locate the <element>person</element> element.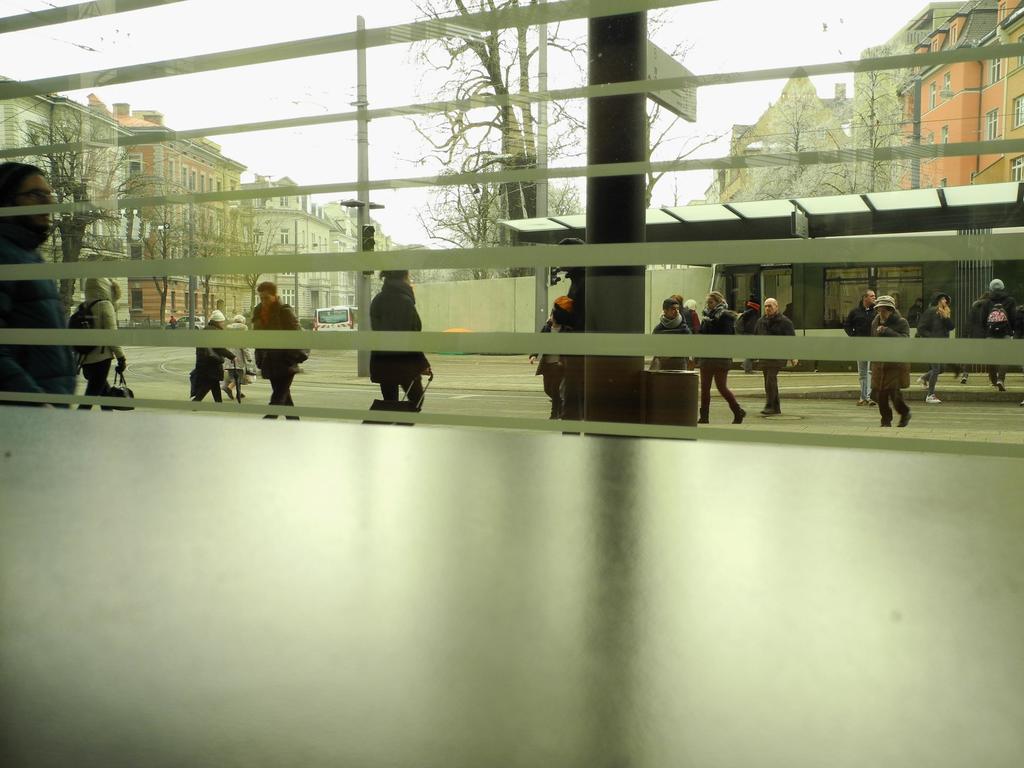
Element bbox: 371/262/439/429.
